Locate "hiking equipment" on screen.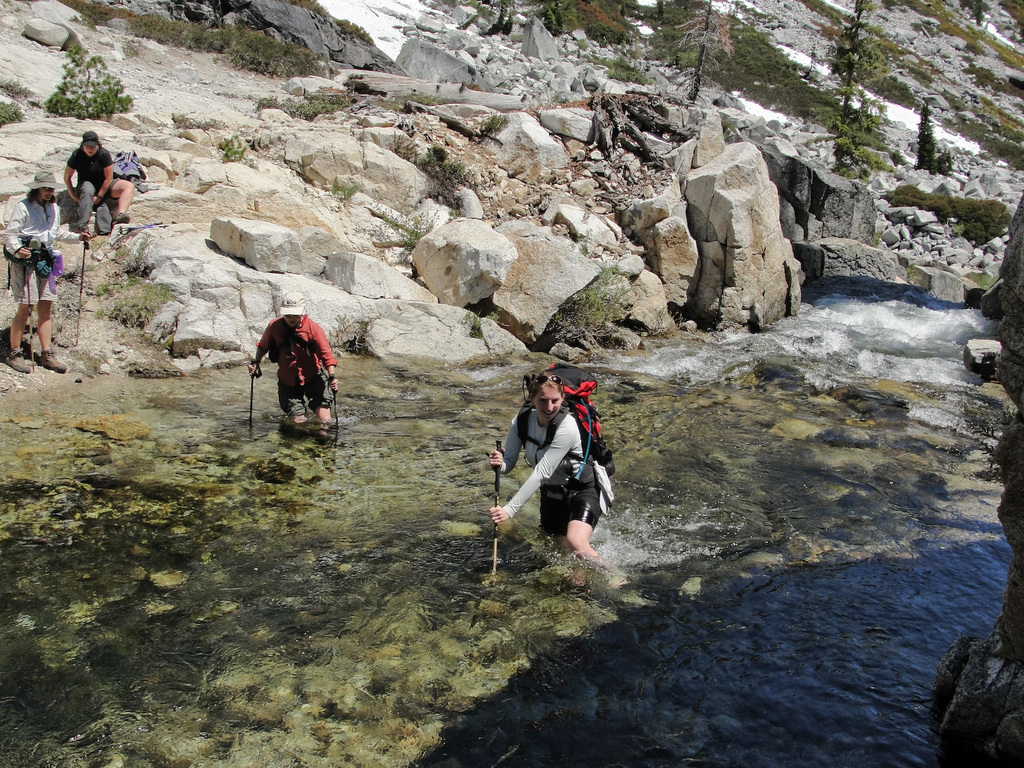
On screen at pyautogui.locateOnScreen(72, 232, 89, 348).
